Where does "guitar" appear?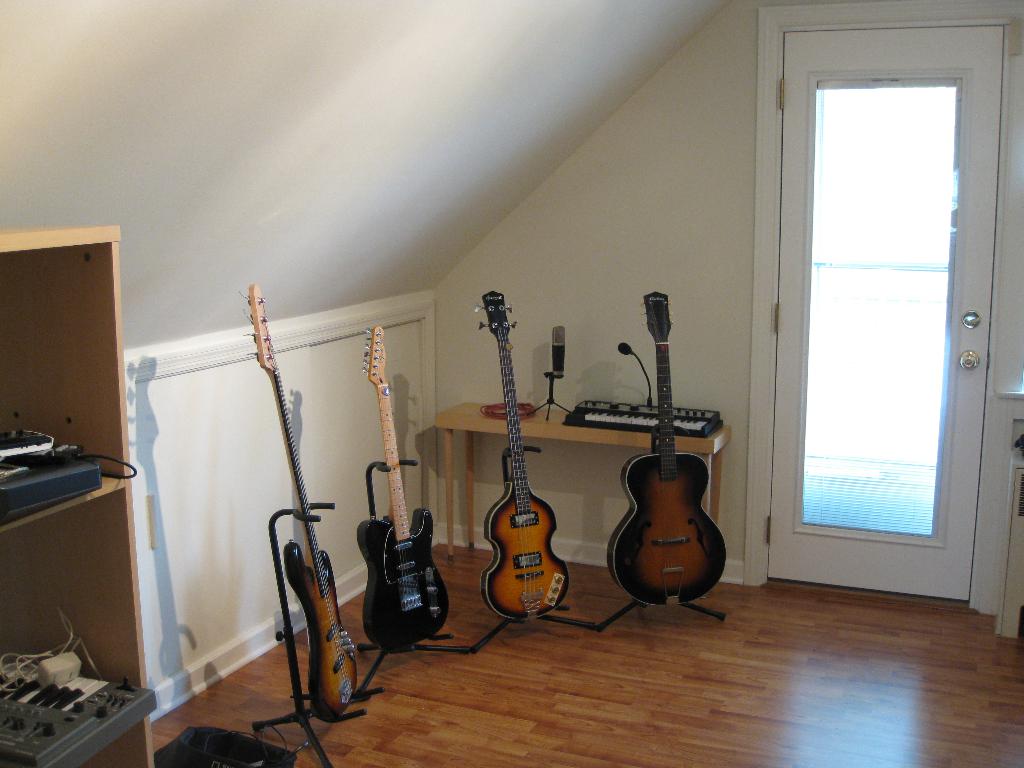
Appears at pyautogui.locateOnScreen(474, 292, 572, 625).
